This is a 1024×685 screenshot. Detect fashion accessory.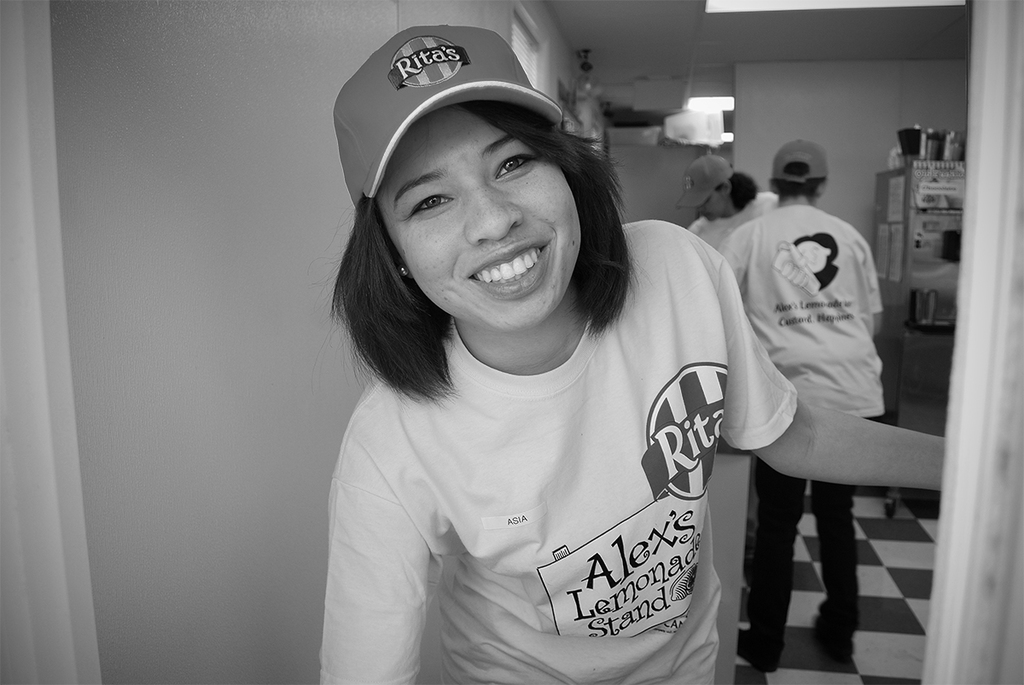
left=772, top=137, right=829, bottom=184.
